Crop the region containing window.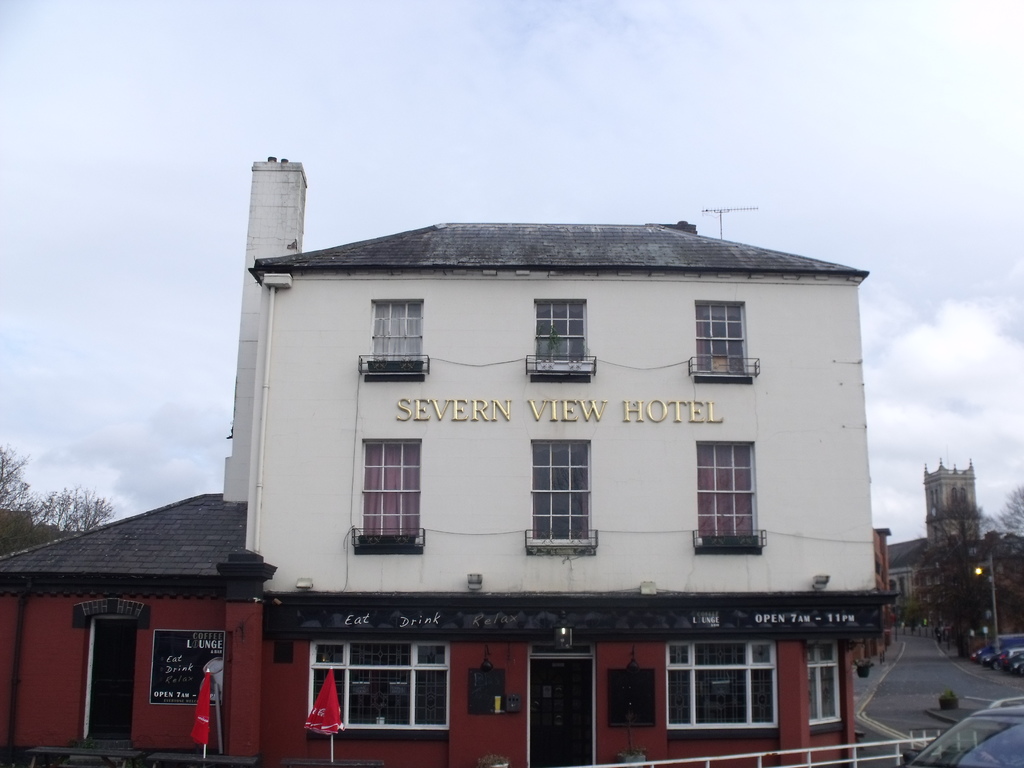
Crop region: bbox=(701, 440, 762, 568).
